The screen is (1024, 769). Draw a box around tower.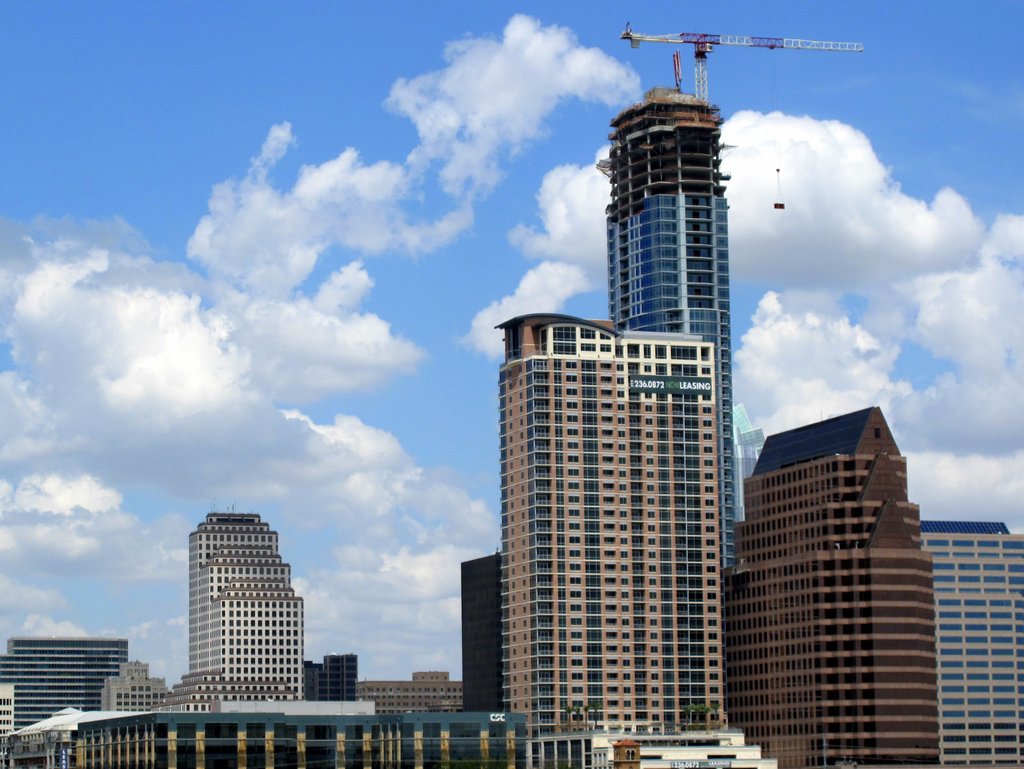
x1=716, y1=419, x2=944, y2=737.
